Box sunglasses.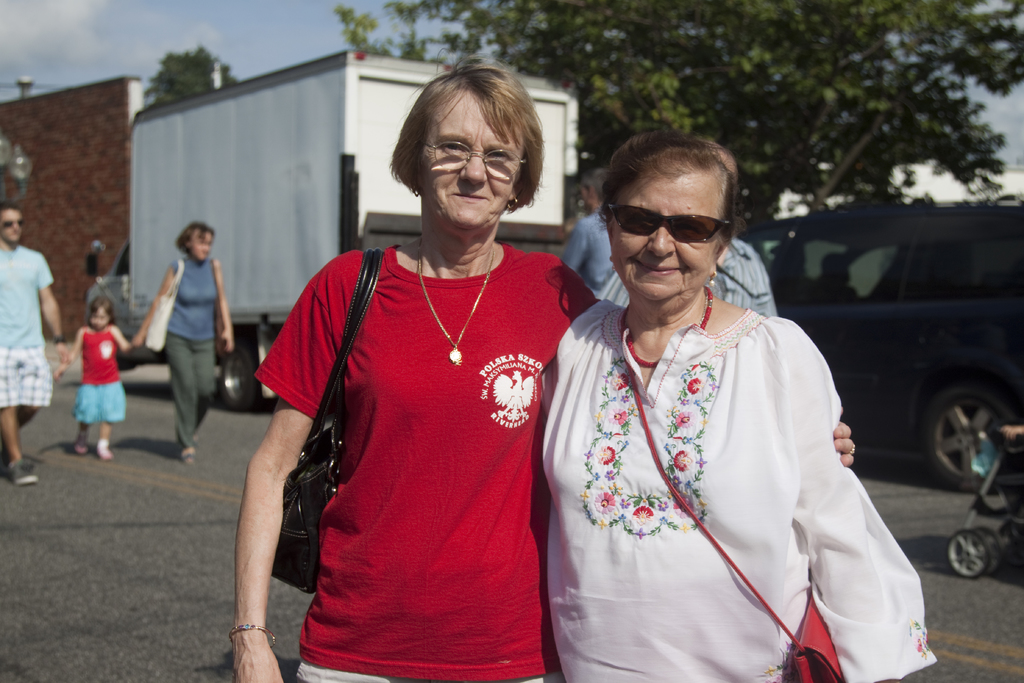
bbox=(612, 199, 727, 252).
